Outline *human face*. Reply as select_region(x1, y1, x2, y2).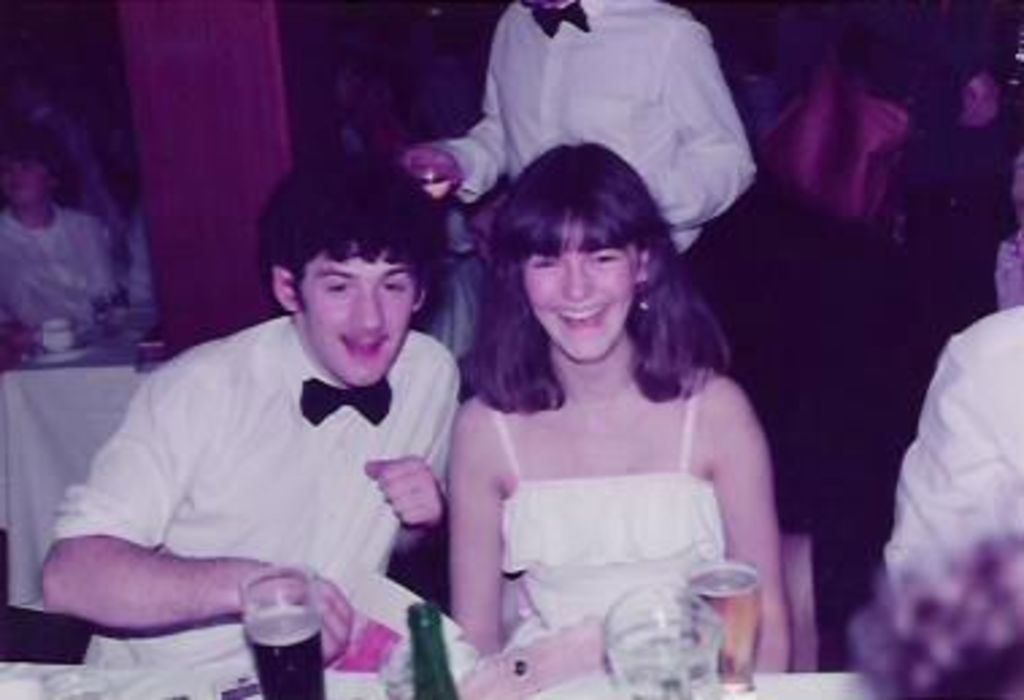
select_region(527, 208, 640, 365).
